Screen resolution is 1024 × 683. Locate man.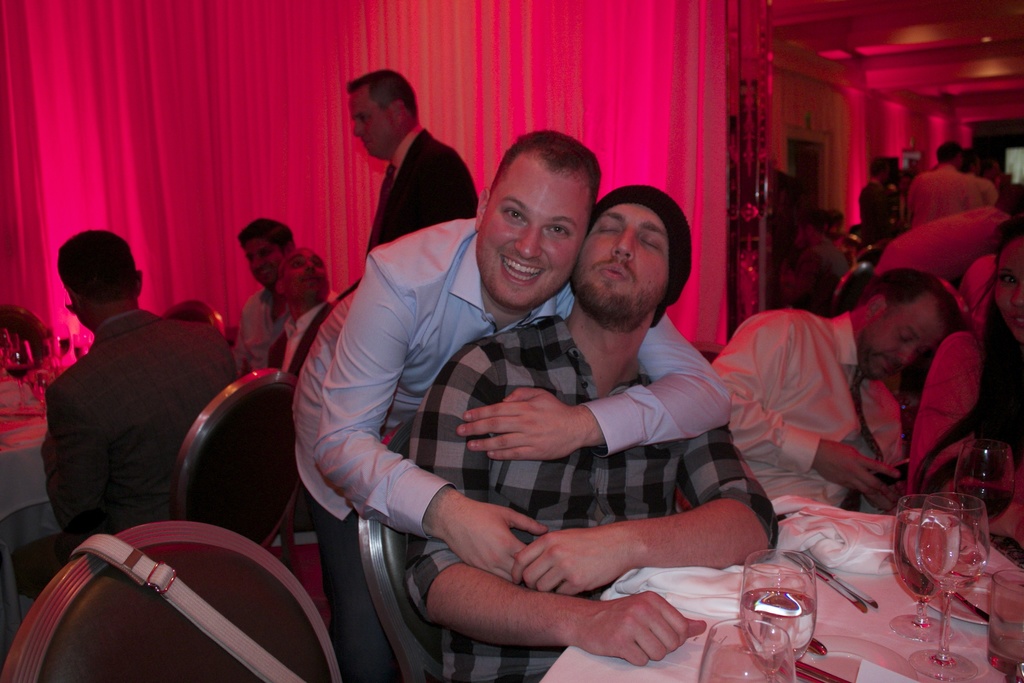
region(223, 128, 735, 584).
